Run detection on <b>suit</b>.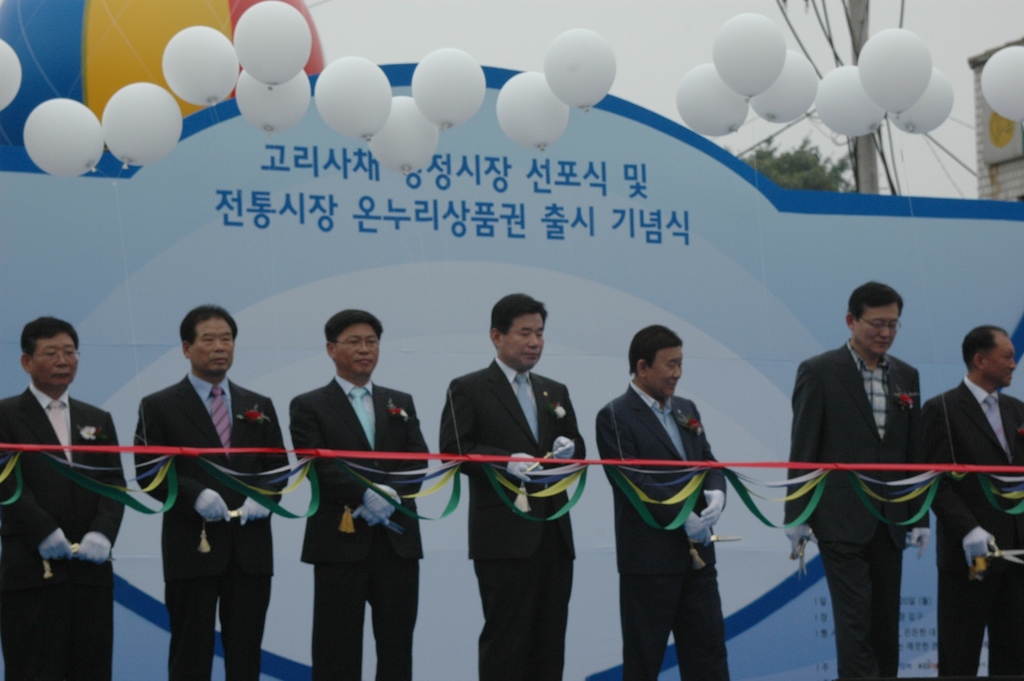
Result: box(440, 361, 591, 680).
